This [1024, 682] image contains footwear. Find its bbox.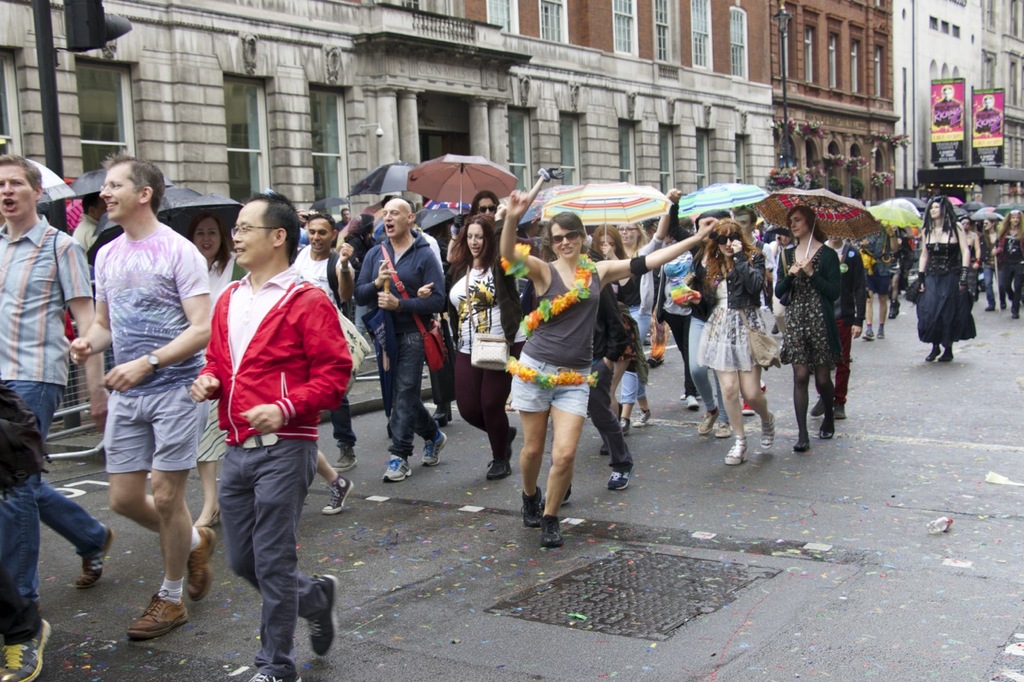
BBox(187, 519, 220, 605).
